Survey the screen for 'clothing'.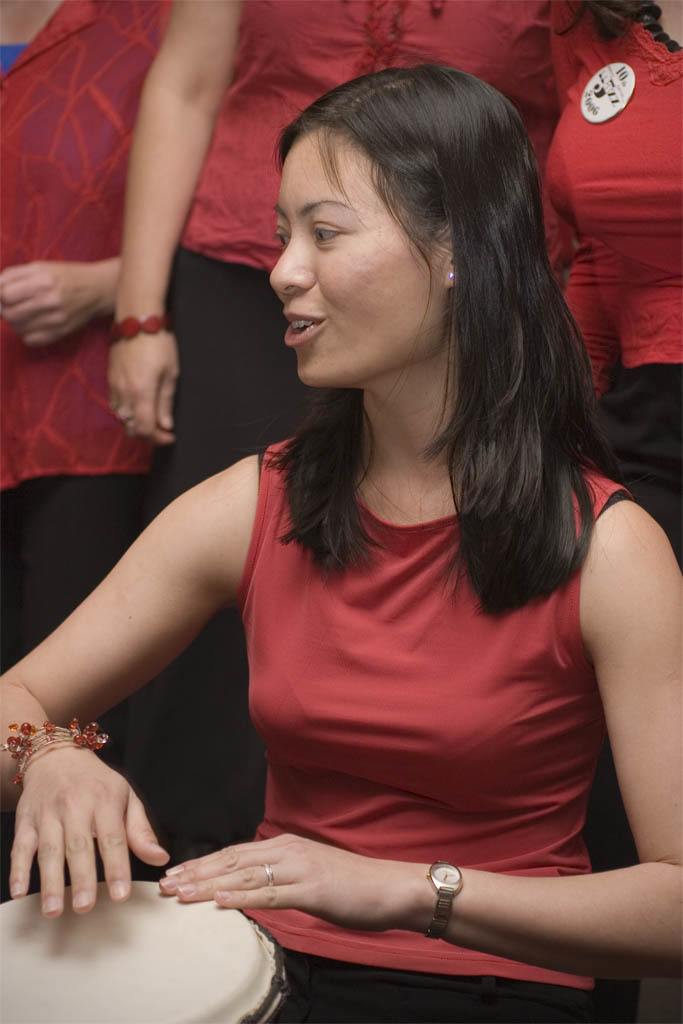
Survey found: [left=538, top=0, right=682, bottom=580].
